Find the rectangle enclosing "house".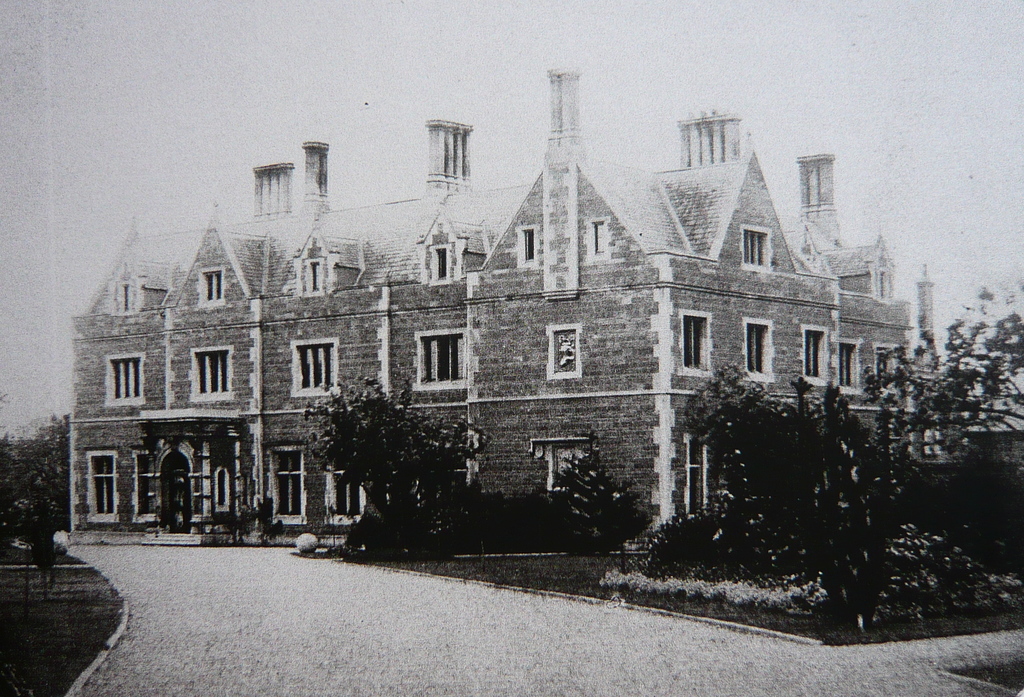
locate(133, 88, 890, 560).
